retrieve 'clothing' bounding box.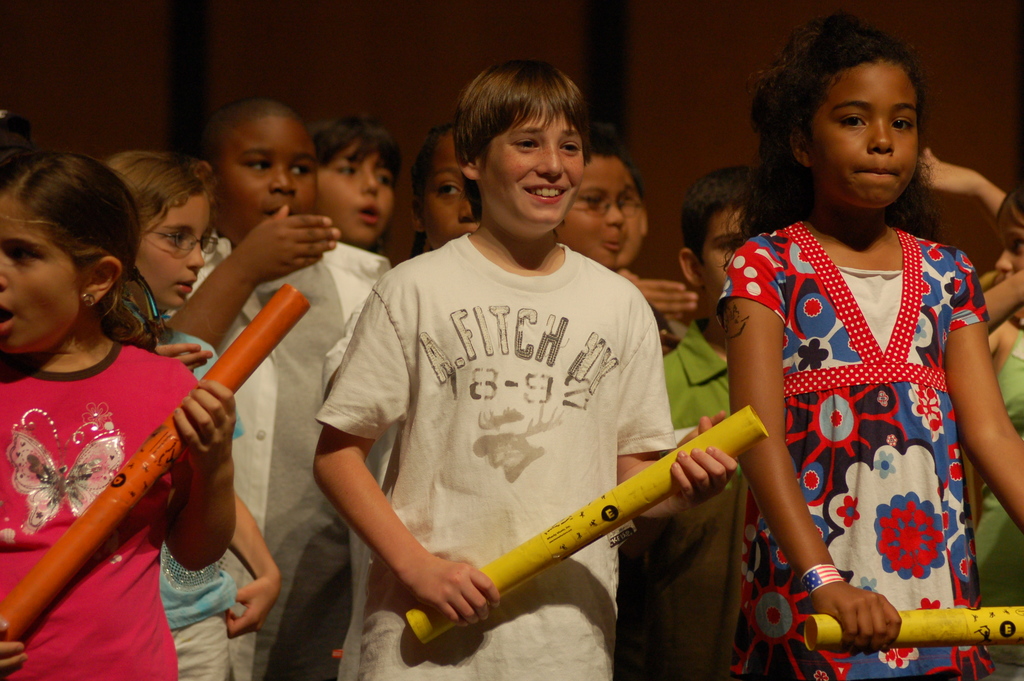
Bounding box: region(719, 218, 988, 680).
